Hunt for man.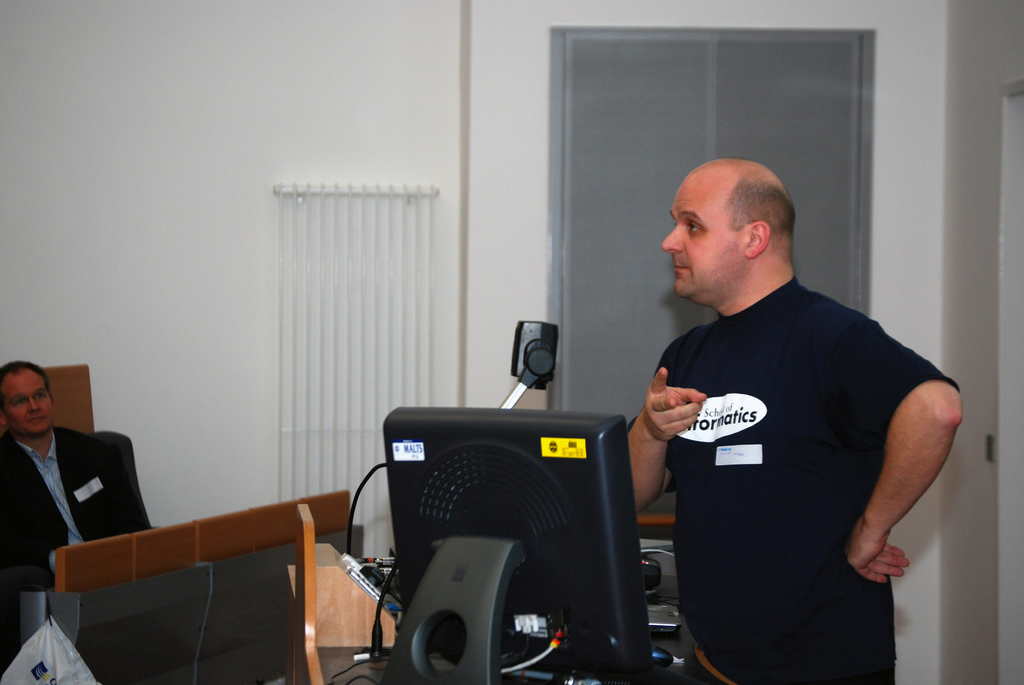
Hunted down at {"x1": 626, "y1": 128, "x2": 951, "y2": 668}.
